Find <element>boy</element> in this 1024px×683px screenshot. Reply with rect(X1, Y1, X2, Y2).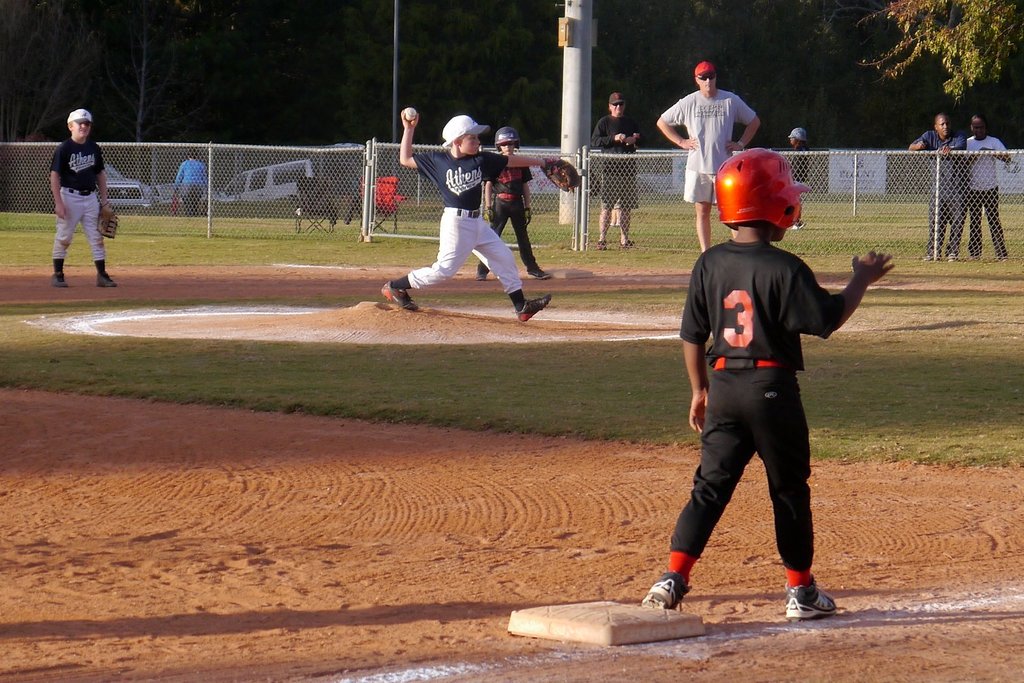
rect(476, 129, 552, 284).
